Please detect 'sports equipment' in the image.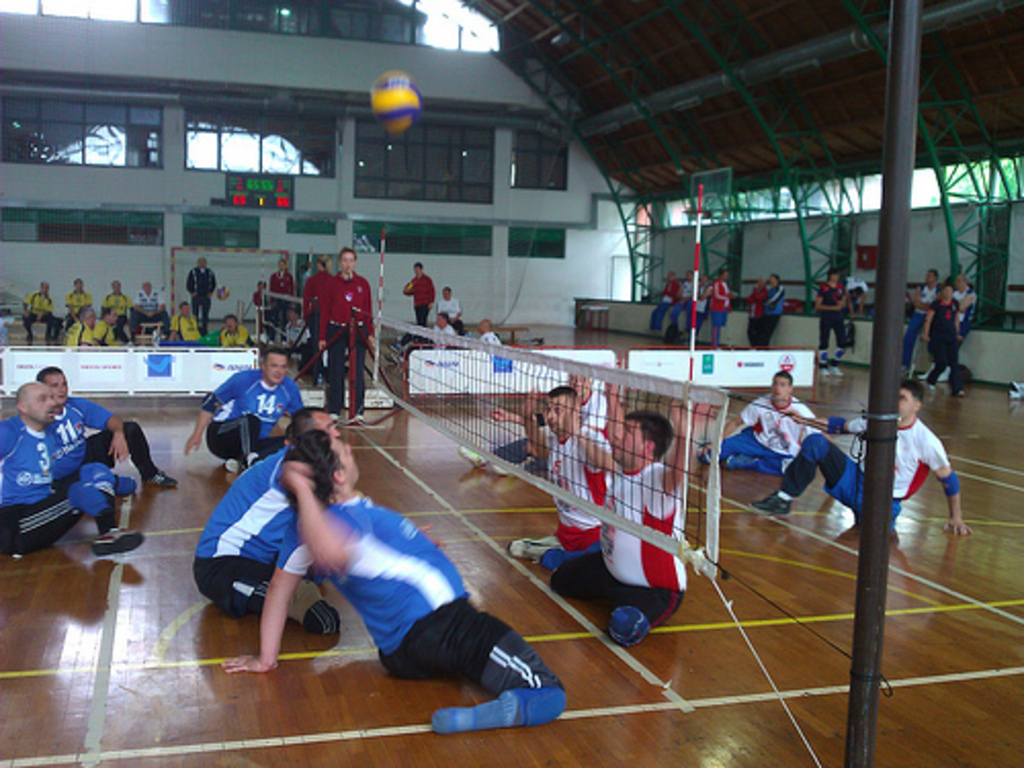
x1=68, y1=481, x2=111, y2=514.
